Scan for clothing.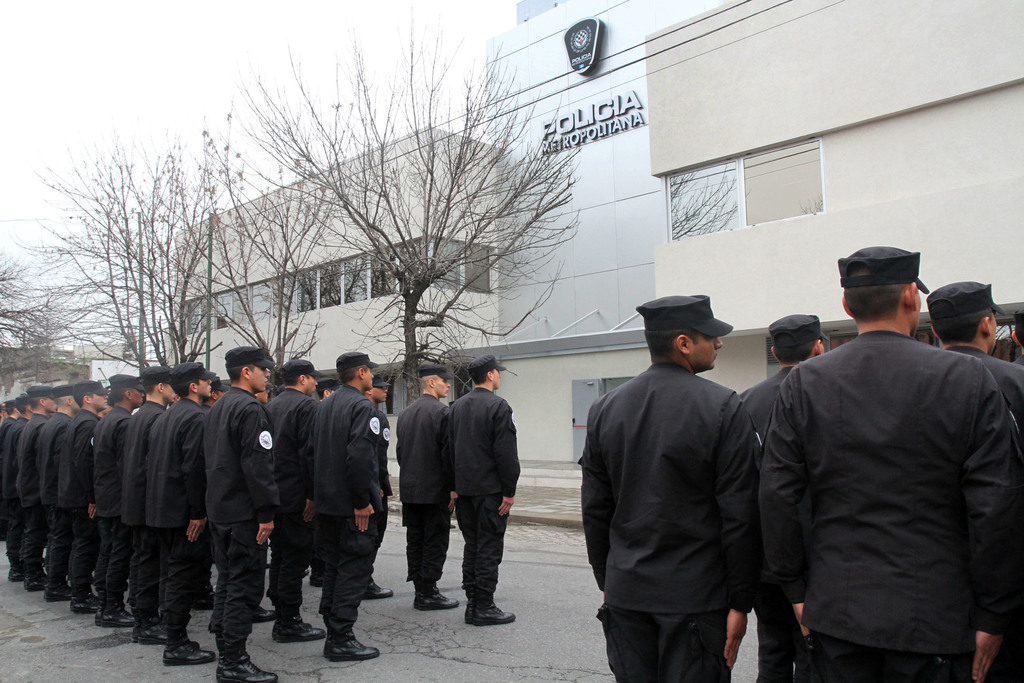
Scan result: [left=146, top=397, right=204, bottom=644].
